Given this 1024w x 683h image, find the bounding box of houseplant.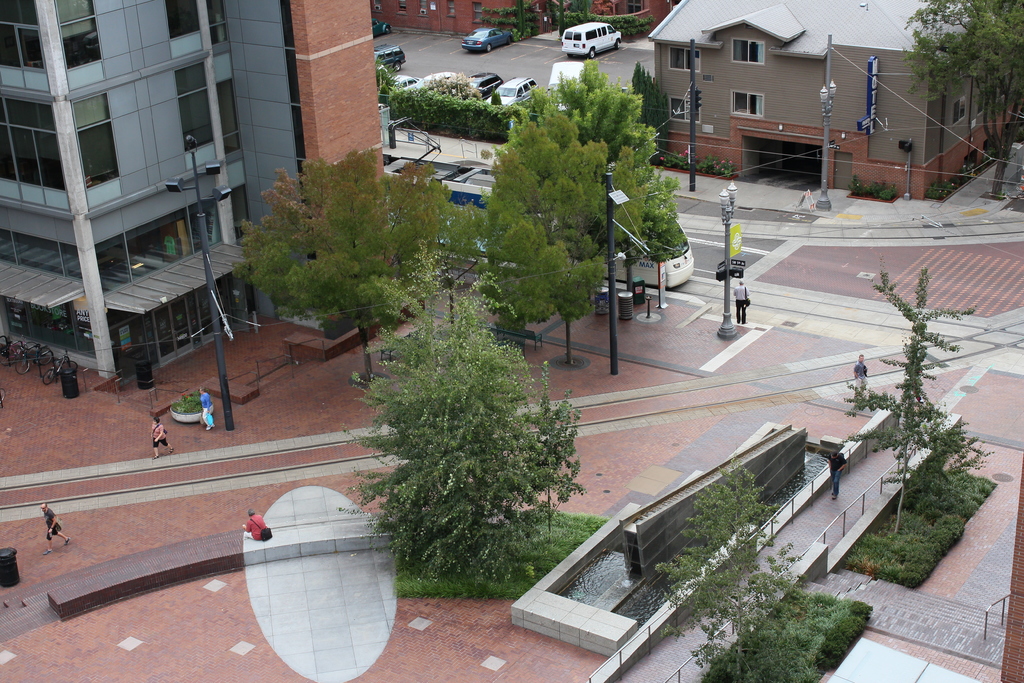
{"x1": 166, "y1": 386, "x2": 215, "y2": 423}.
